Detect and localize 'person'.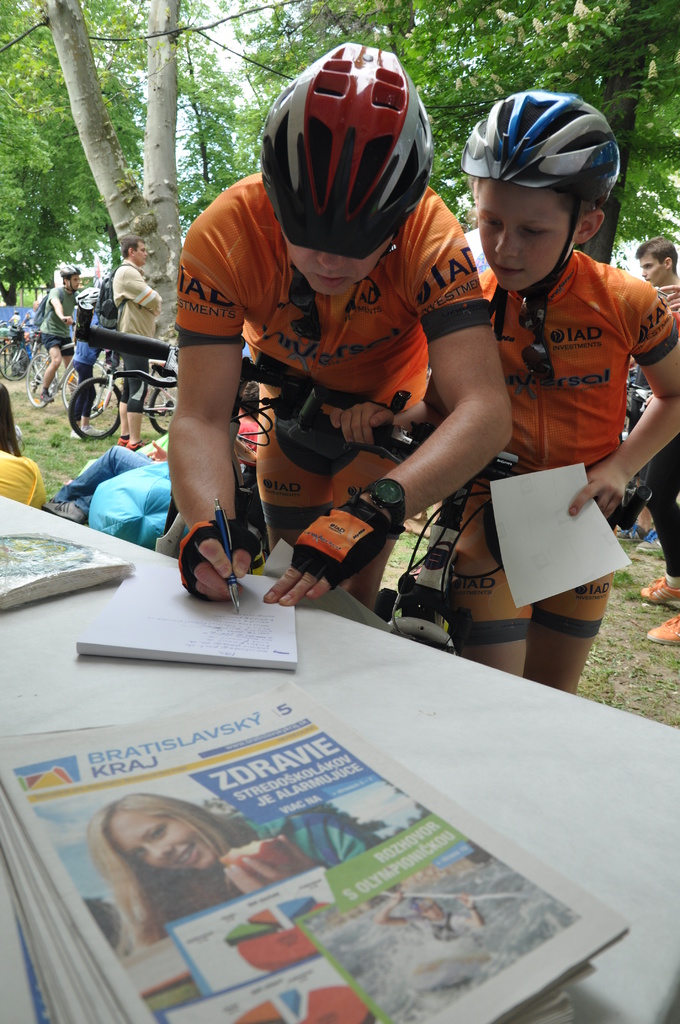
Localized at locate(0, 379, 44, 512).
